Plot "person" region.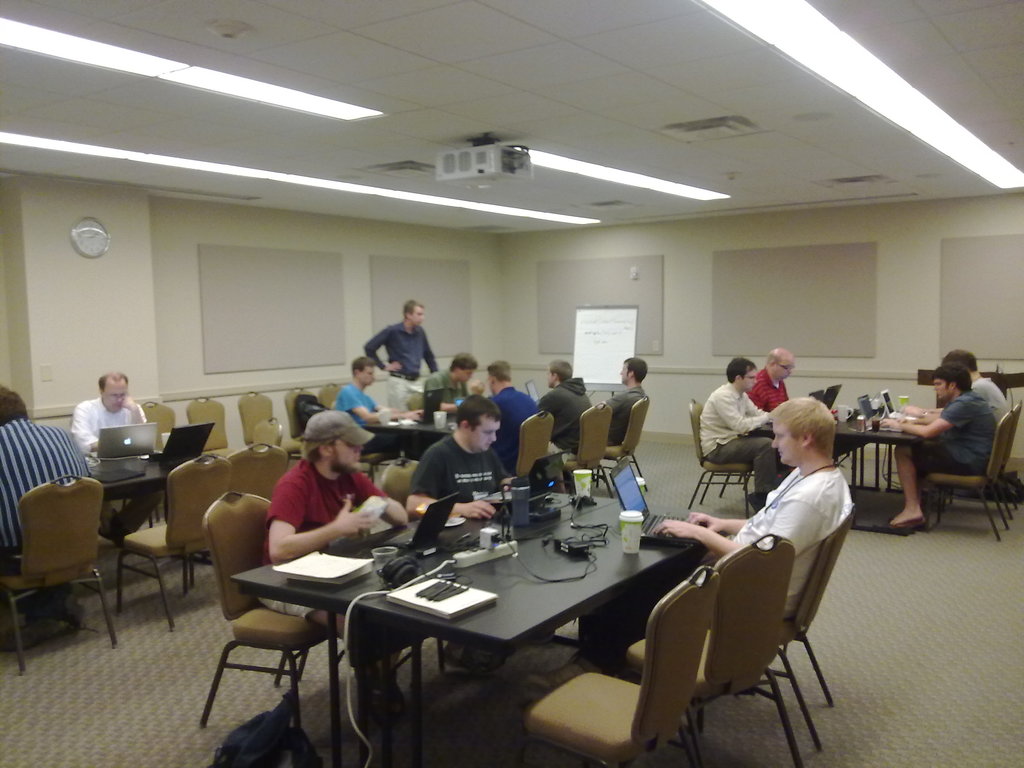
Plotted at select_region(700, 356, 779, 509).
